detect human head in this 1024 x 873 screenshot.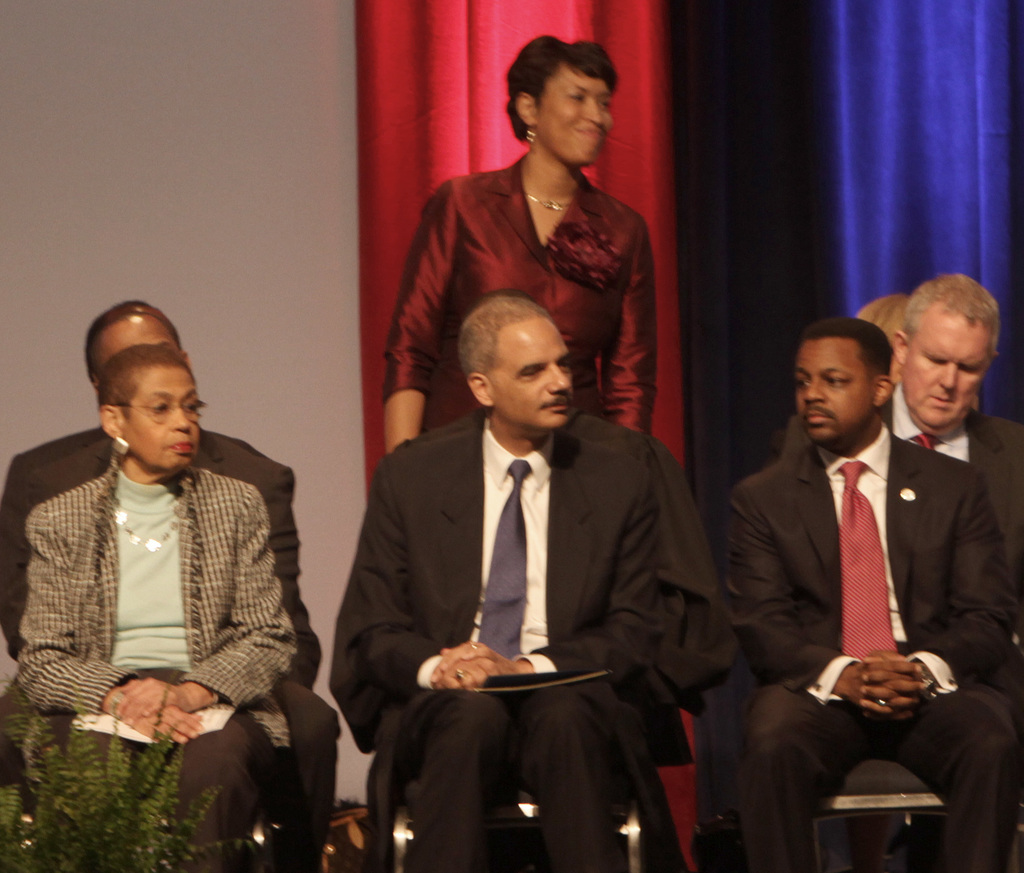
Detection: BBox(856, 293, 912, 336).
